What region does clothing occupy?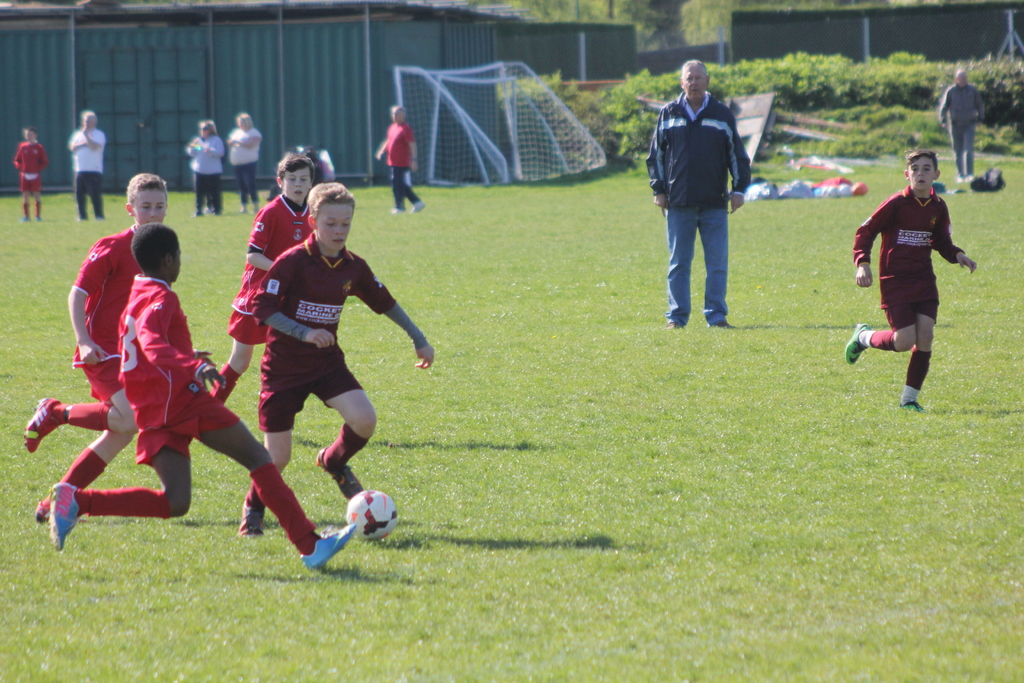
[227,125,254,194].
